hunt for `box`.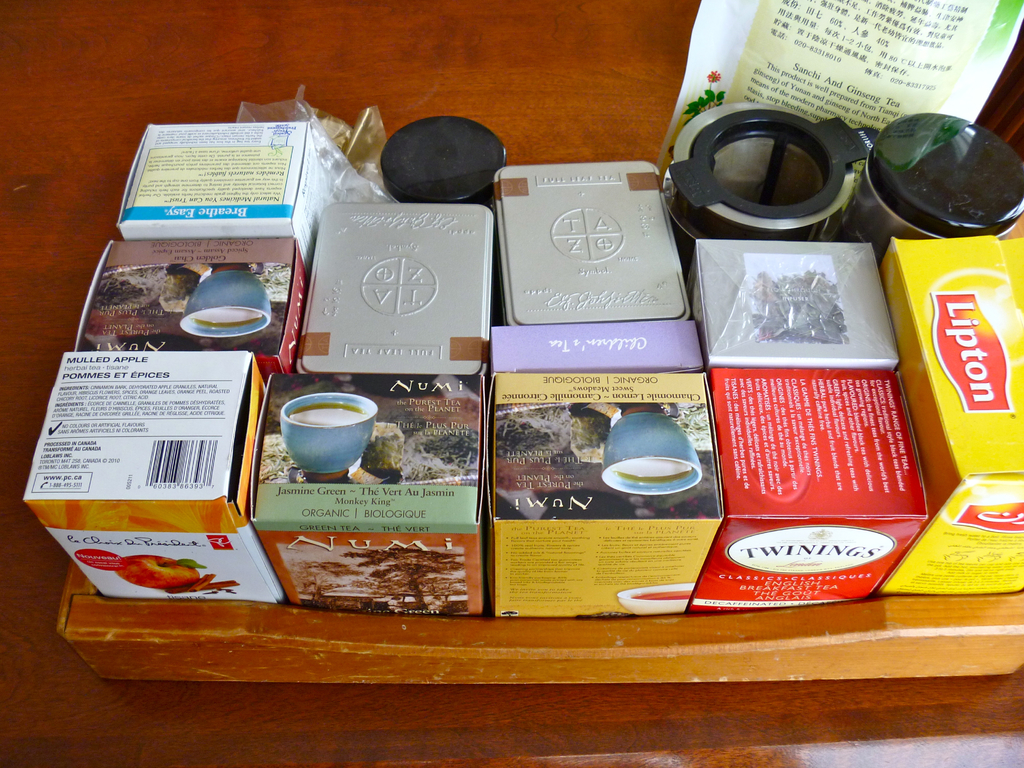
Hunted down at box(24, 353, 286, 606).
